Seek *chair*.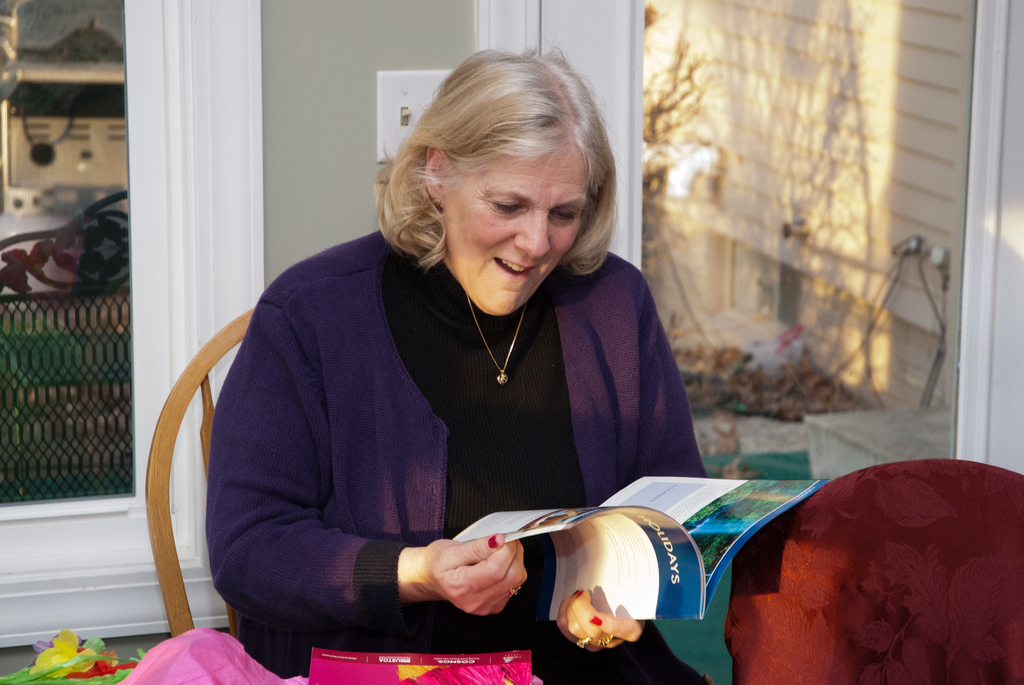
x1=129 y1=302 x2=258 y2=653.
